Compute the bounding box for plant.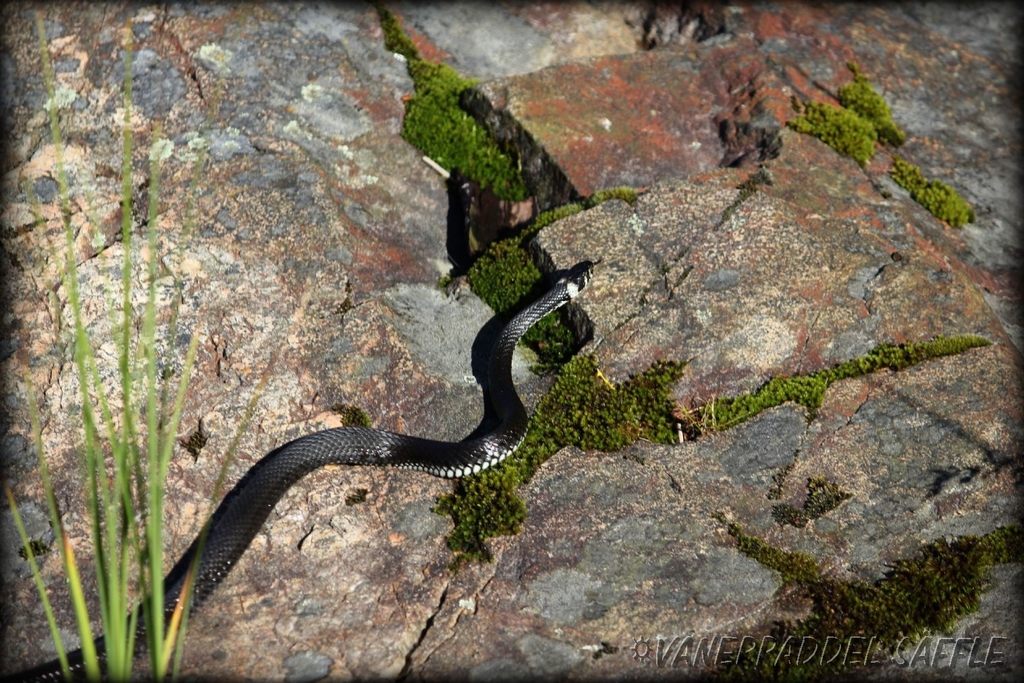
387/5/549/213.
